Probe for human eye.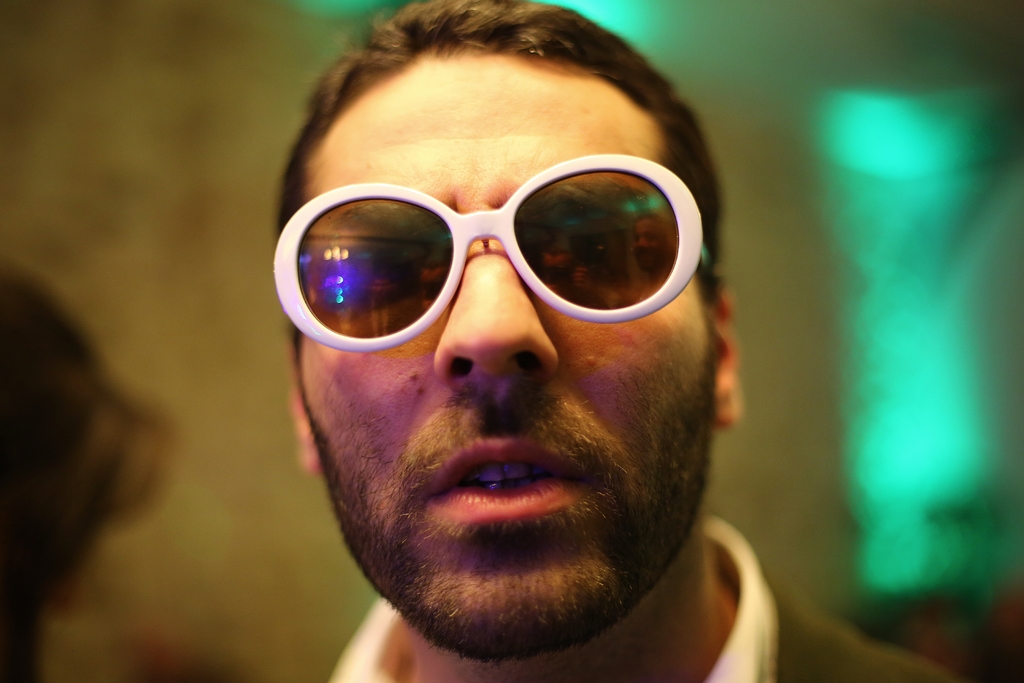
Probe result: <box>333,245,420,302</box>.
